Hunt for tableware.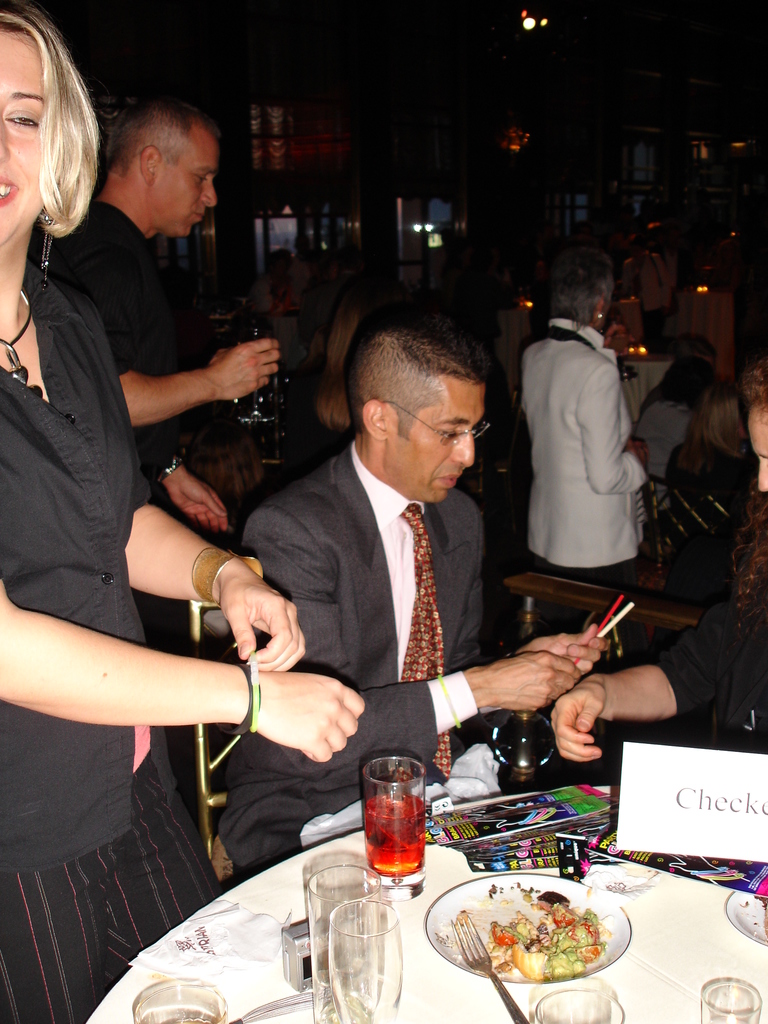
Hunted down at <bbox>362, 753, 424, 886</bbox>.
